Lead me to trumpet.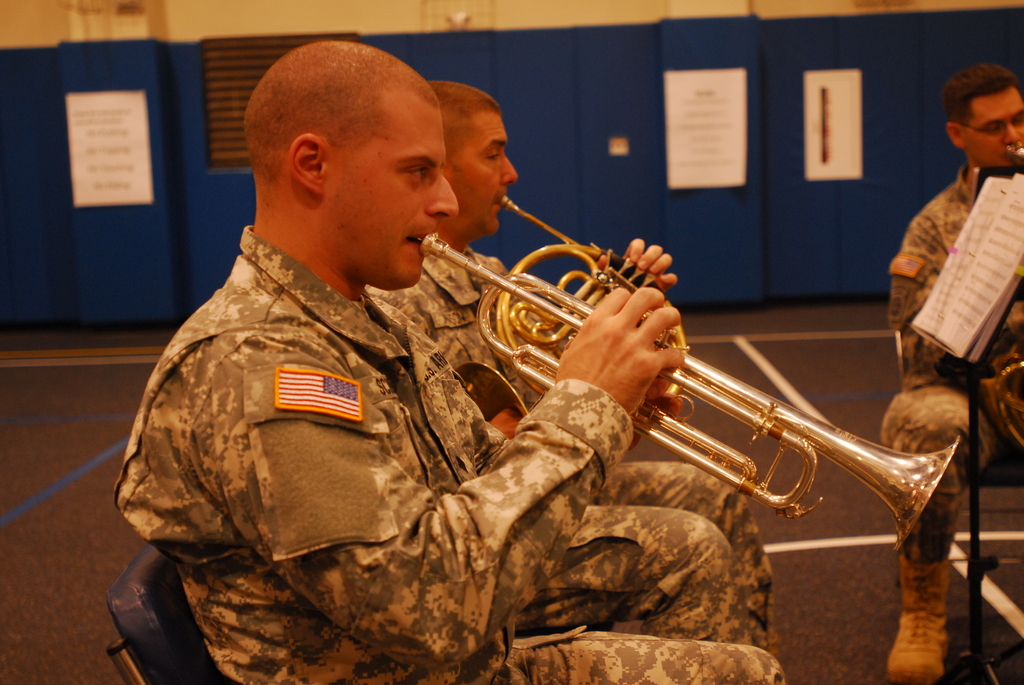
Lead to pyautogui.locateOnScreen(420, 232, 959, 549).
